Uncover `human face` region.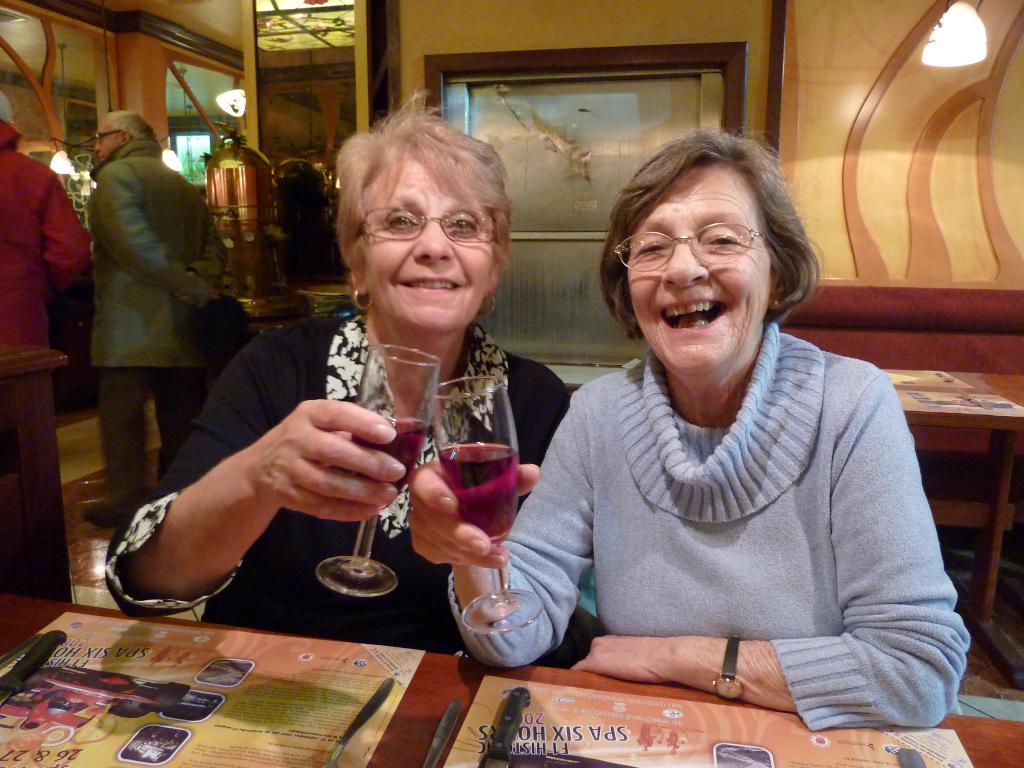
Uncovered: crop(353, 154, 488, 333).
